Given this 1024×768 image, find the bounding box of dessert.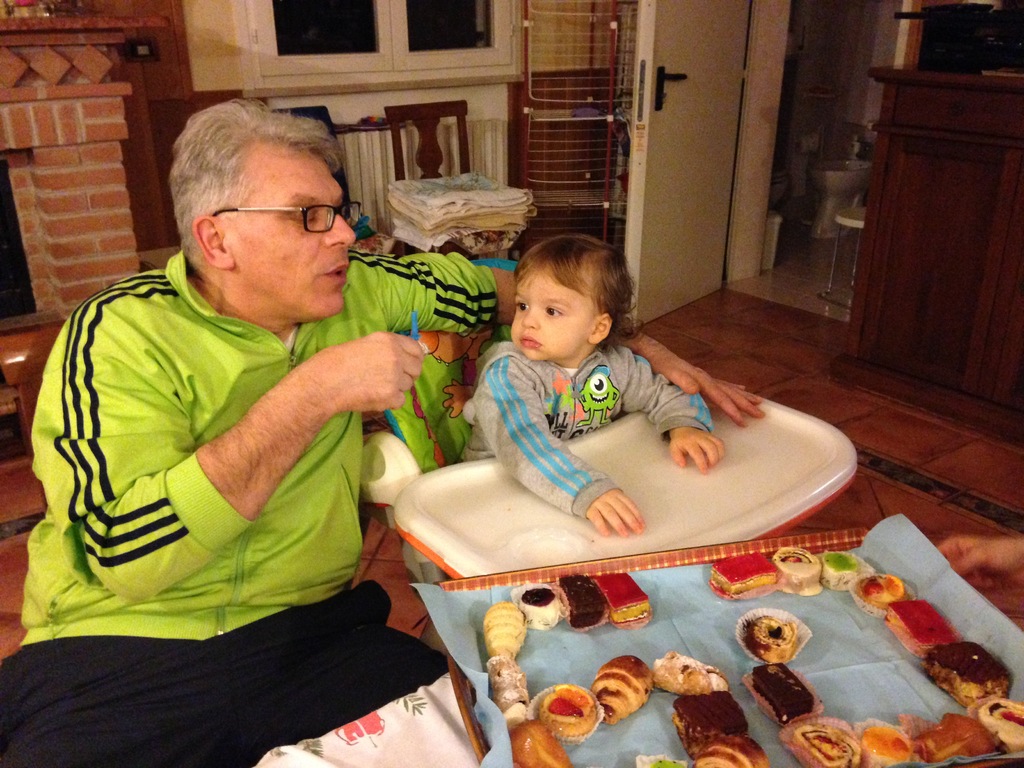
rect(593, 653, 654, 726).
